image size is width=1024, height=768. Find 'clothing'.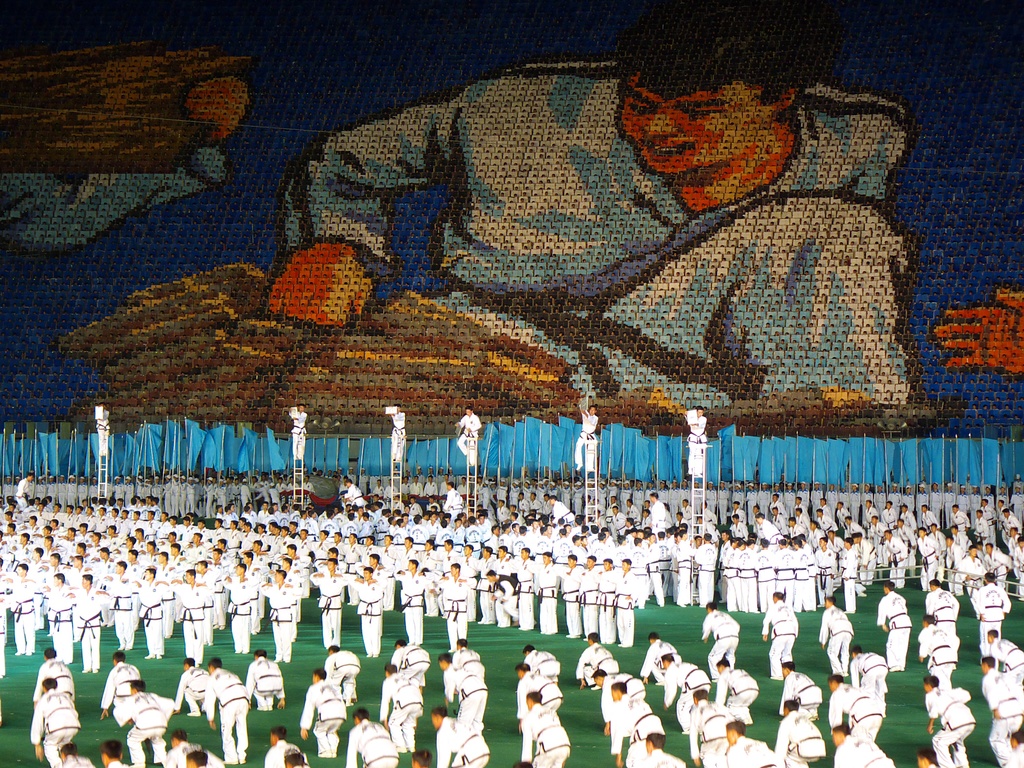
395,648,428,674.
